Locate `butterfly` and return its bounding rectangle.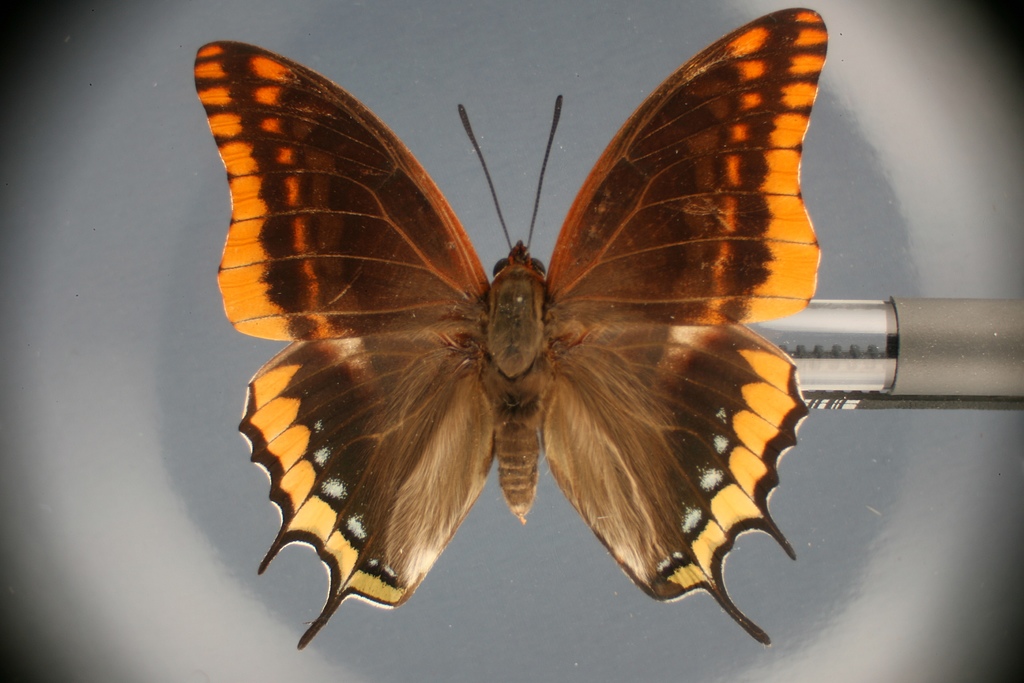
BBox(196, 4, 830, 647).
